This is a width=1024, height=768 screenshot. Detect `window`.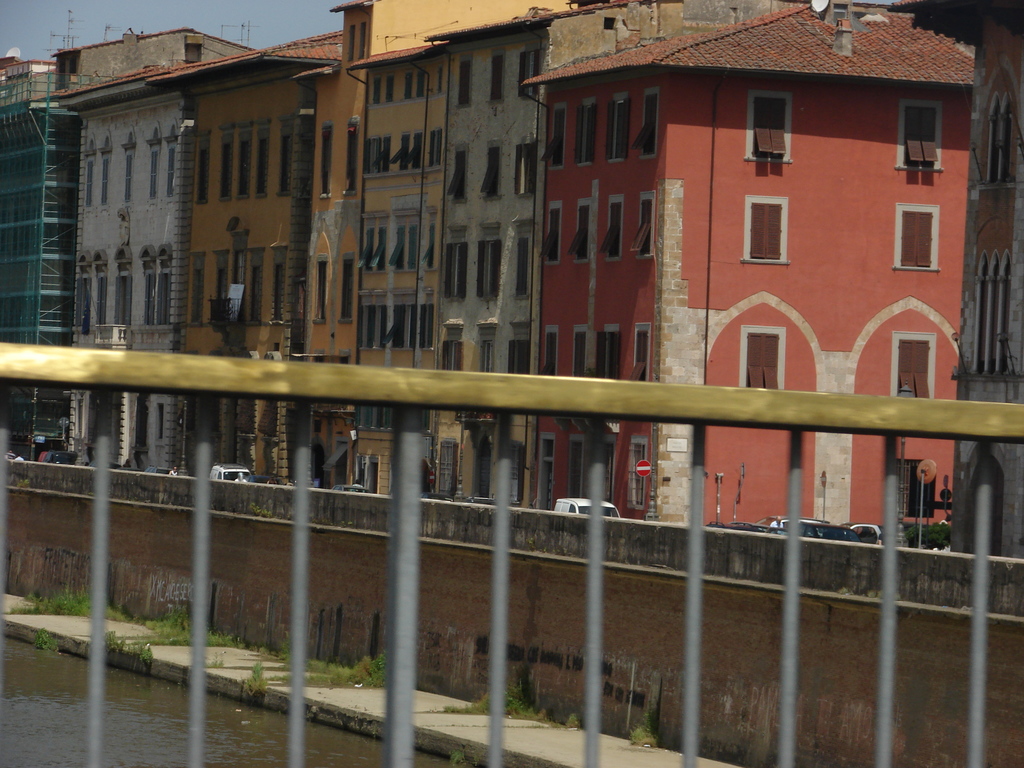
x1=319, y1=127, x2=335, y2=201.
